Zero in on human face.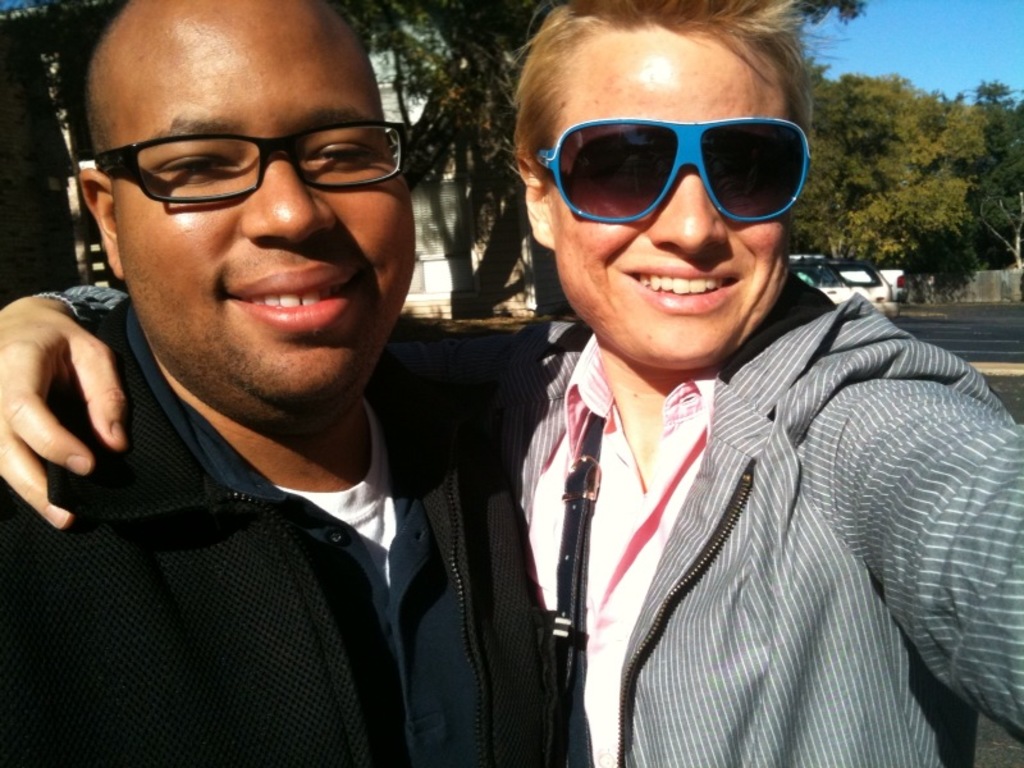
Zeroed in: BBox(545, 18, 792, 362).
